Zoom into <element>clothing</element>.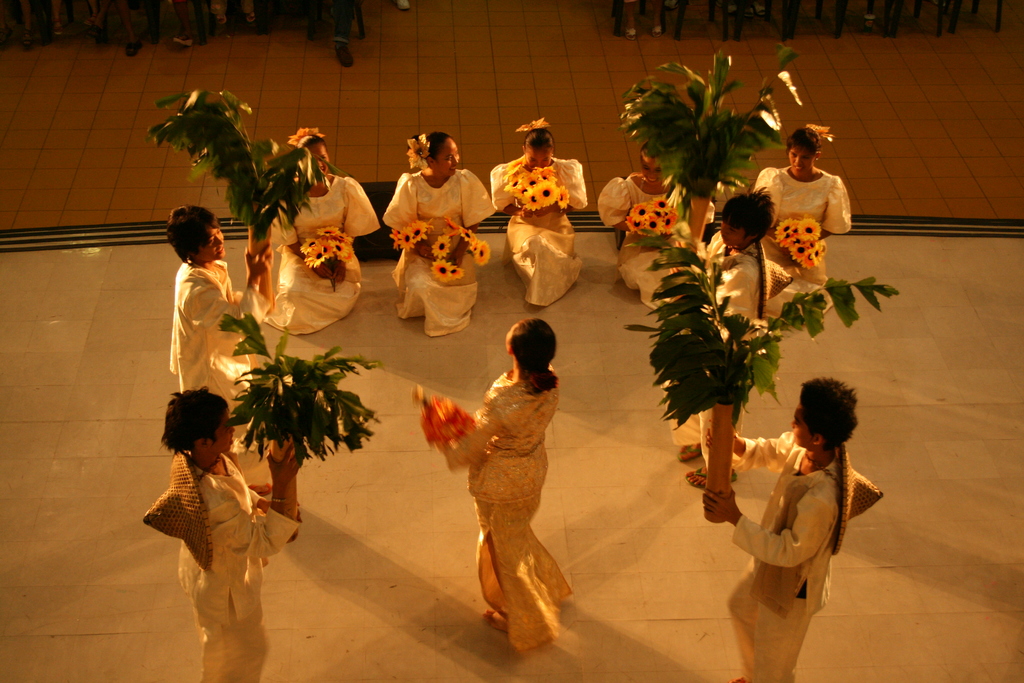
Zoom target: locate(440, 366, 571, 654).
